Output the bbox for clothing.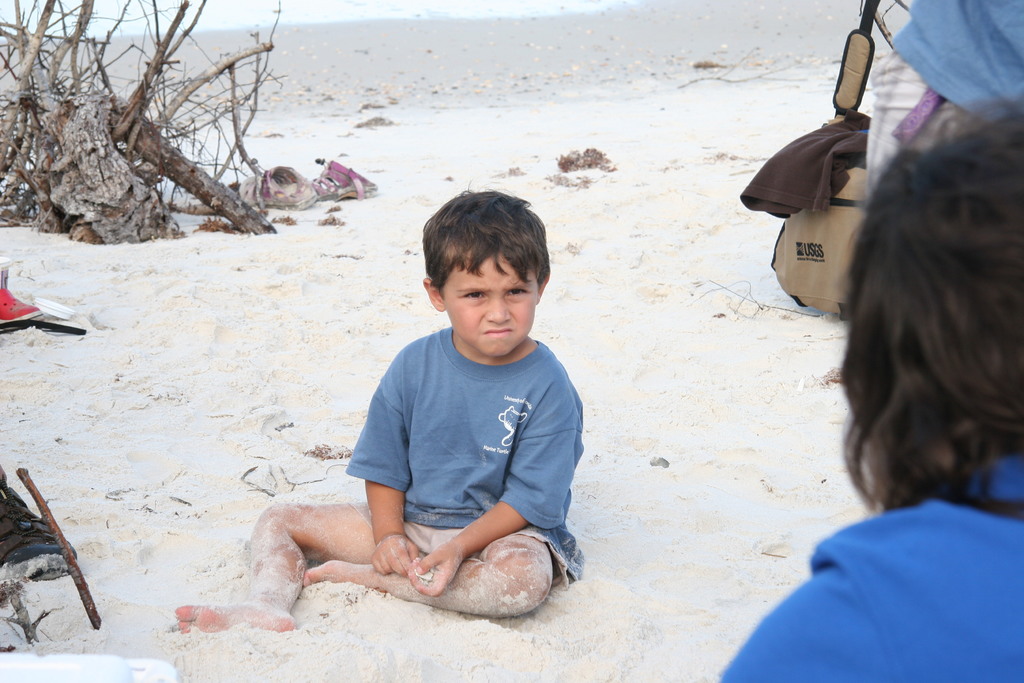
region(870, 0, 1022, 208).
